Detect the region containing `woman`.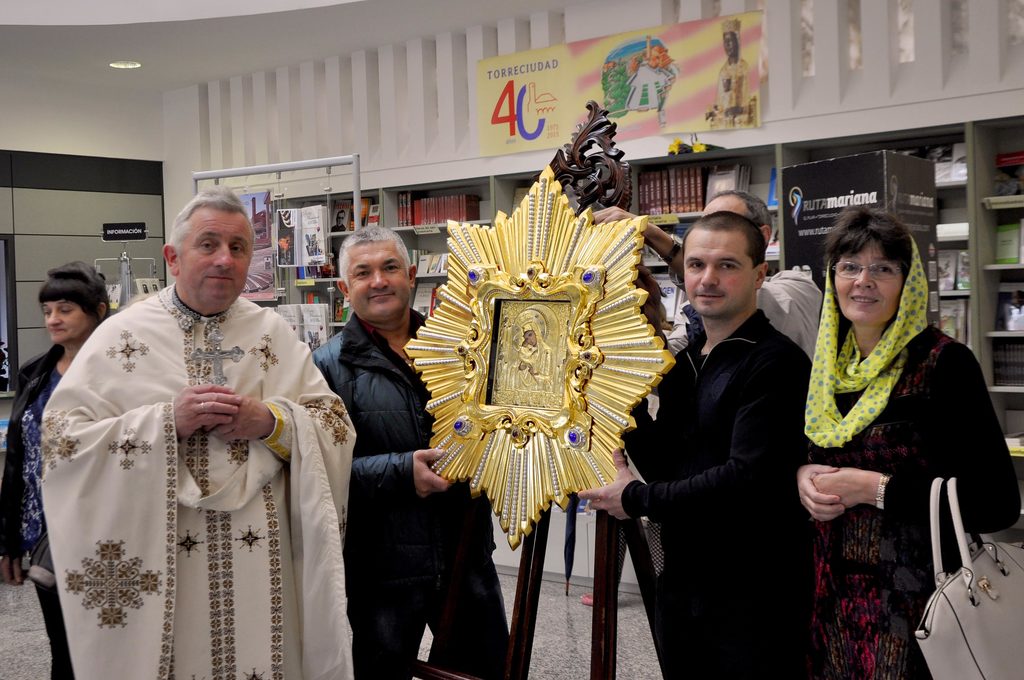
<region>0, 257, 114, 679</region>.
